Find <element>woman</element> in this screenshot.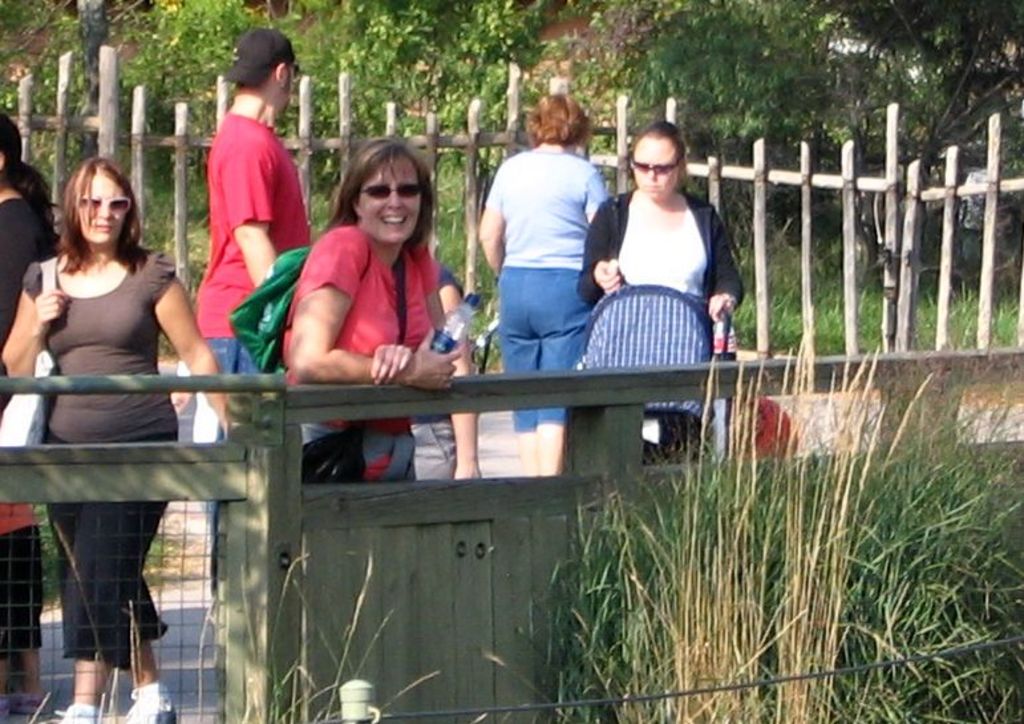
The bounding box for <element>woman</element> is locate(0, 108, 50, 716).
